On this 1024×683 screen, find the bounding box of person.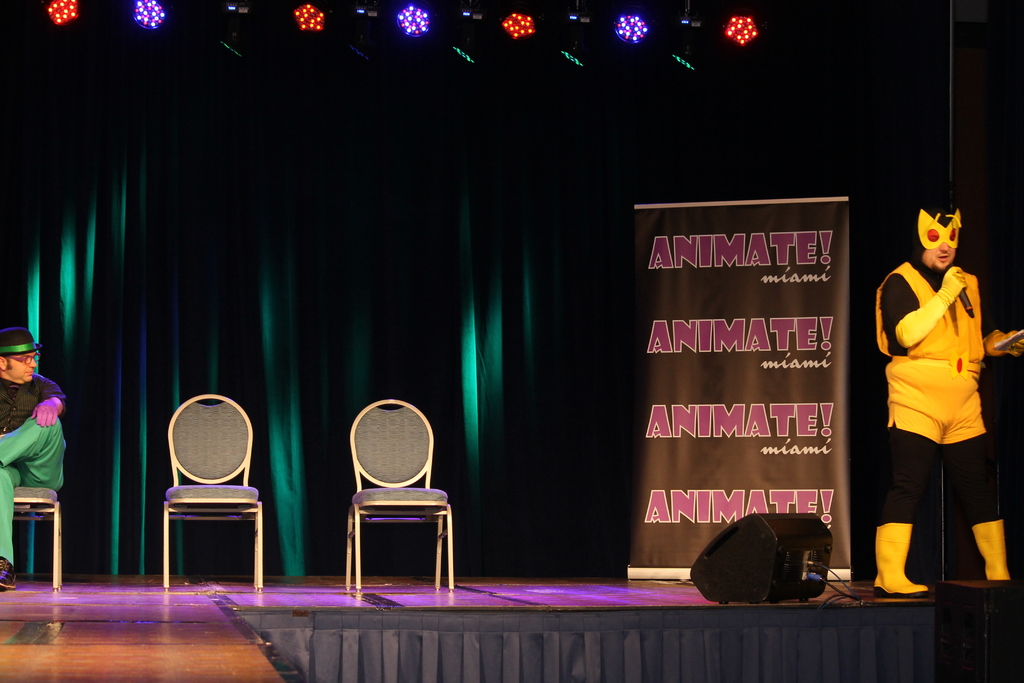
Bounding box: bbox=(876, 161, 1011, 620).
